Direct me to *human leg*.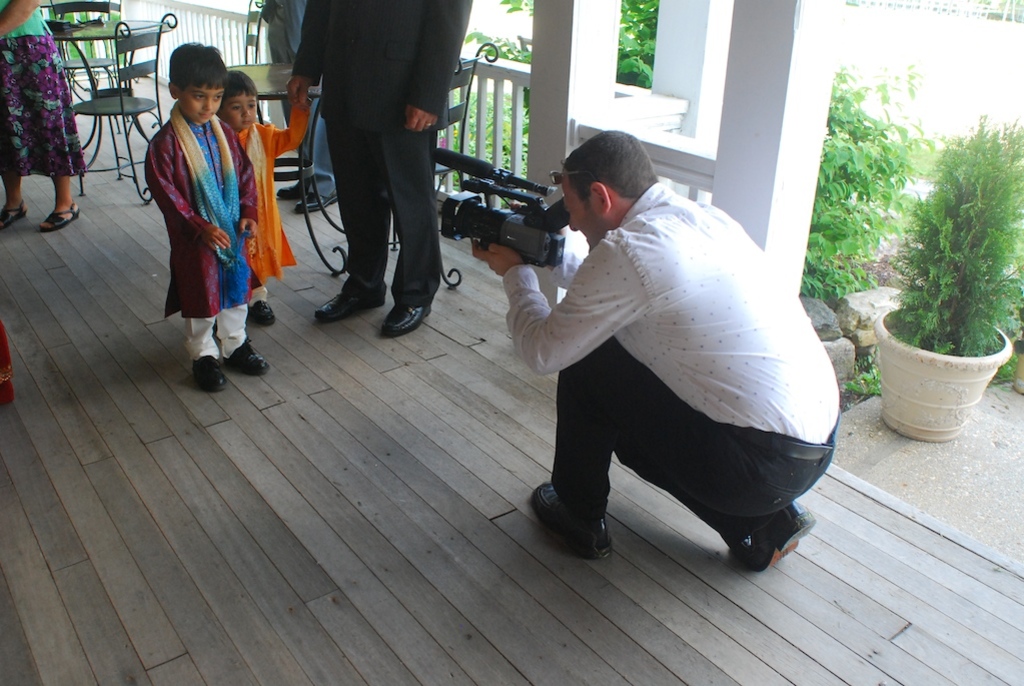
Direction: box=[251, 202, 270, 328].
